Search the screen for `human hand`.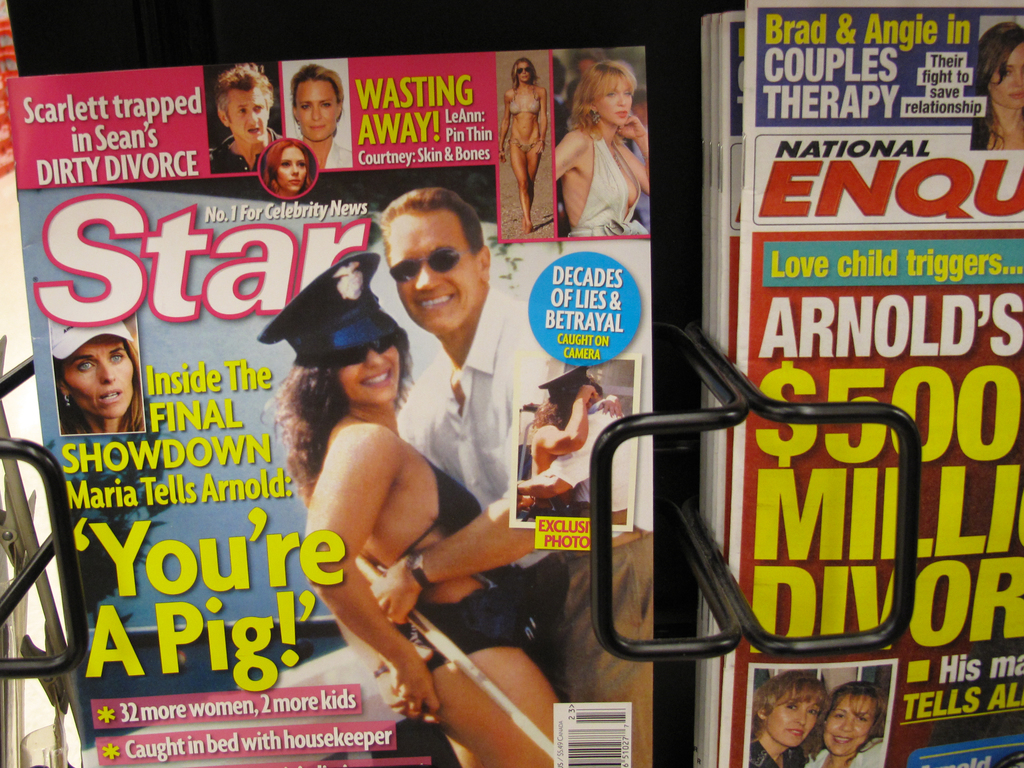
Found at x1=572, y1=384, x2=597, y2=404.
